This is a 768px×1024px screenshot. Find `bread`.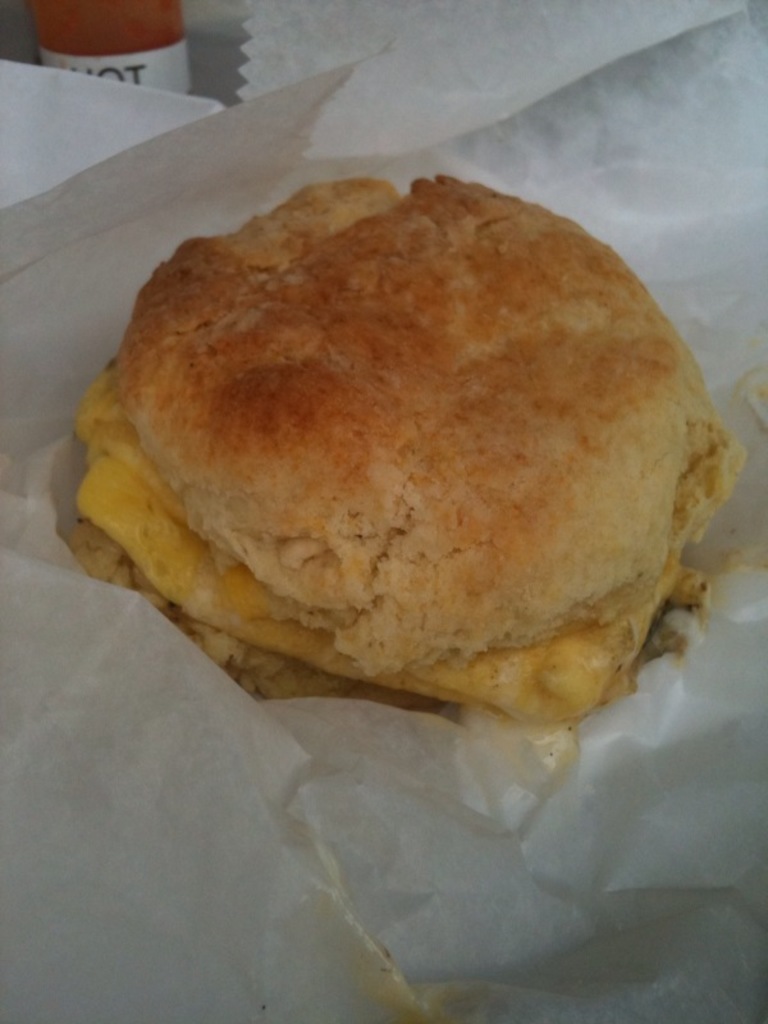
Bounding box: x1=64, y1=156, x2=736, y2=692.
